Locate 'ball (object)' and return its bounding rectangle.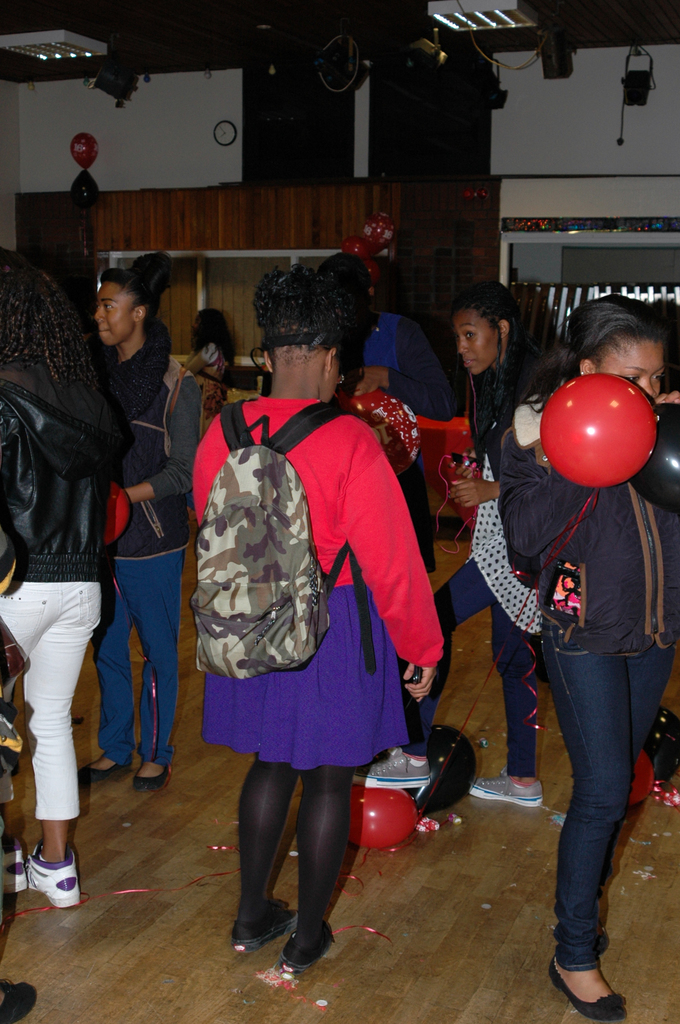
636,404,679,510.
